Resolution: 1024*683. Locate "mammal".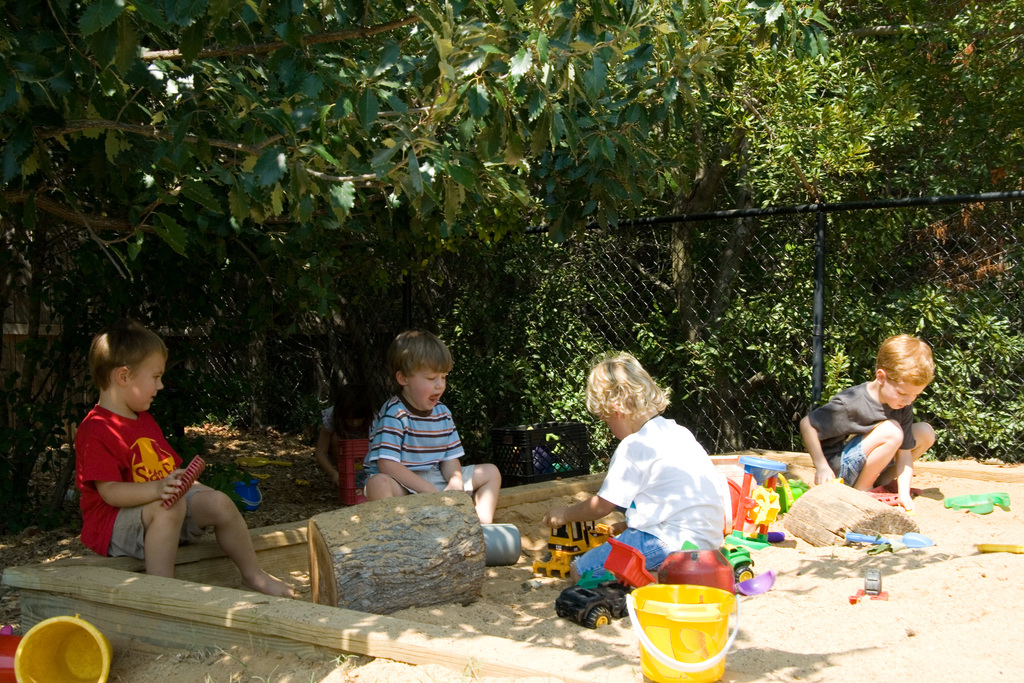
box=[316, 381, 383, 482].
